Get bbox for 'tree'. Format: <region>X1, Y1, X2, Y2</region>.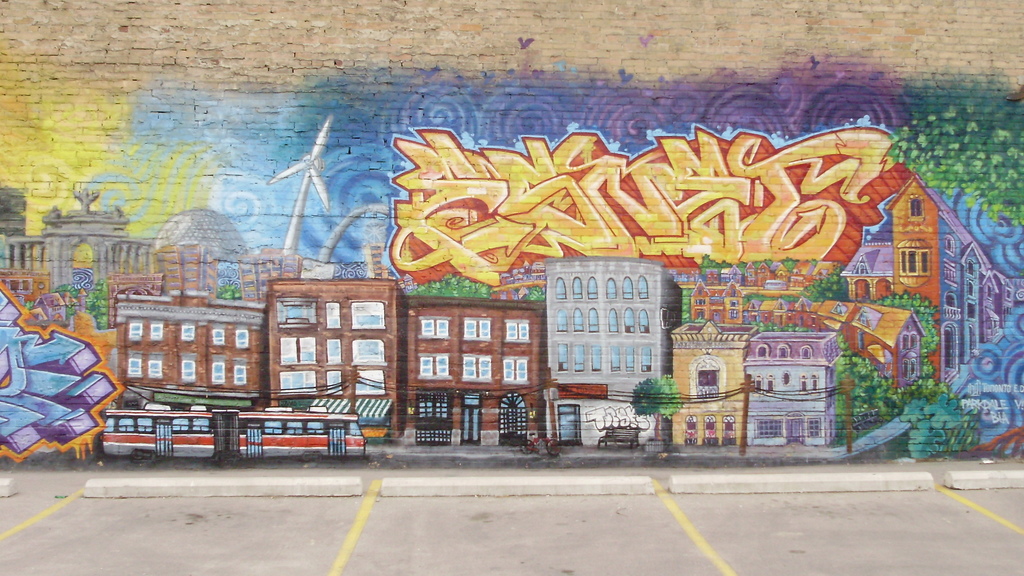
<region>695, 314, 708, 324</region>.
